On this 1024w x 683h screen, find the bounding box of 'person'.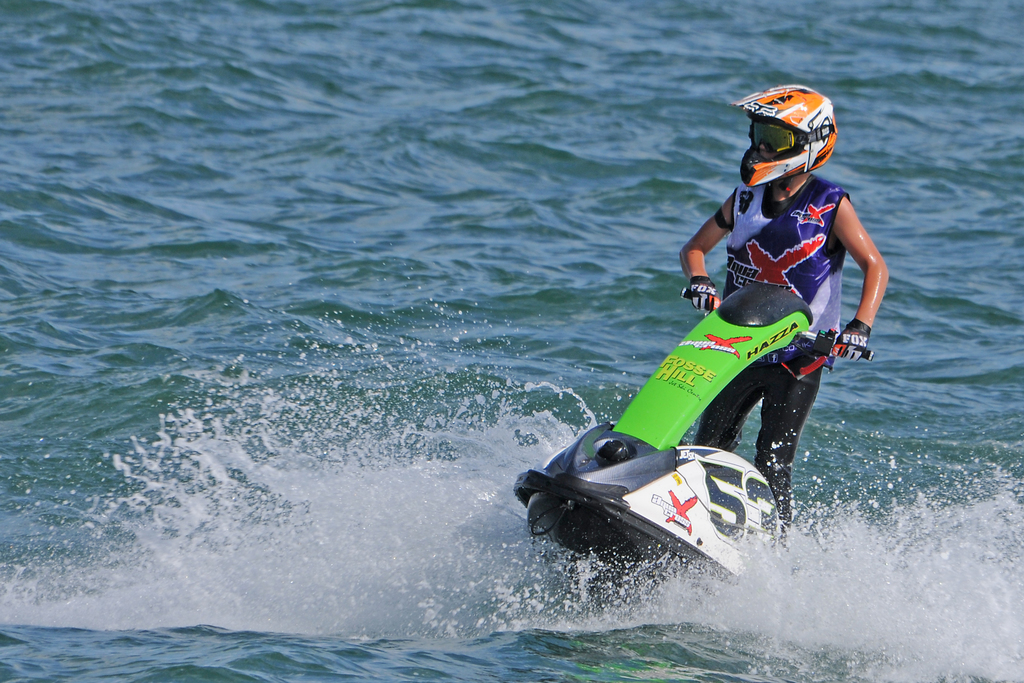
Bounding box: rect(653, 88, 870, 483).
